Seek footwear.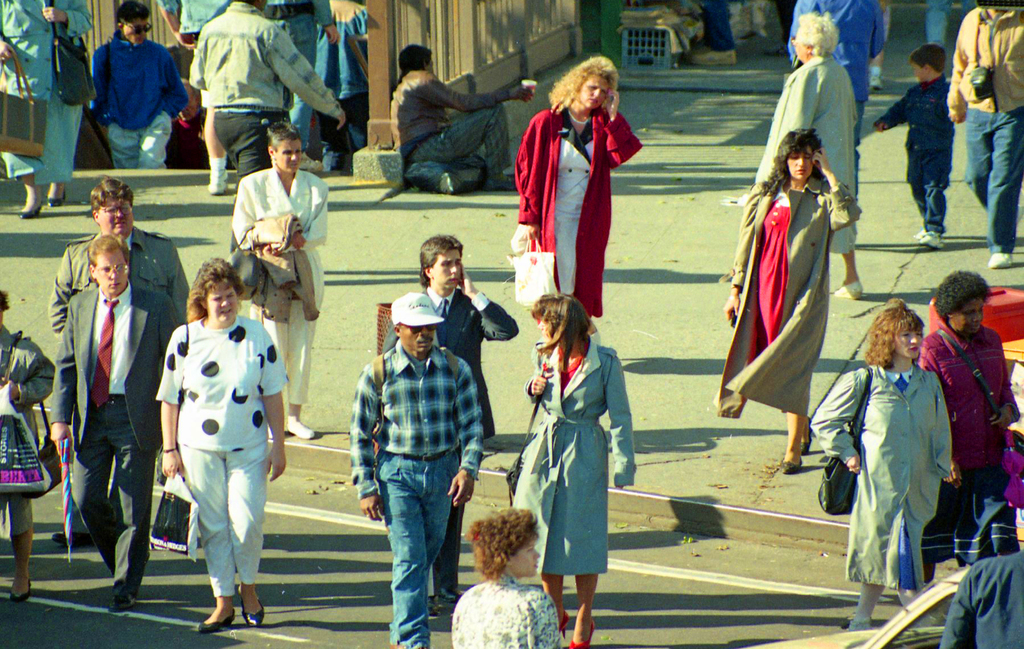
[258, 413, 280, 442].
